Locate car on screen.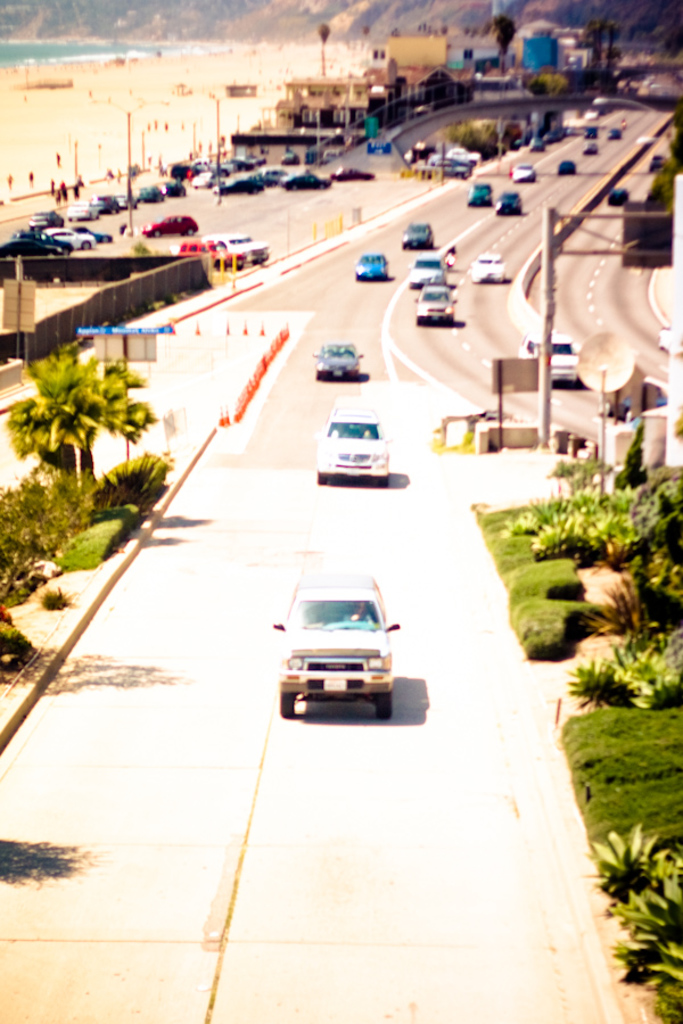
On screen at x1=273, y1=575, x2=402, y2=722.
